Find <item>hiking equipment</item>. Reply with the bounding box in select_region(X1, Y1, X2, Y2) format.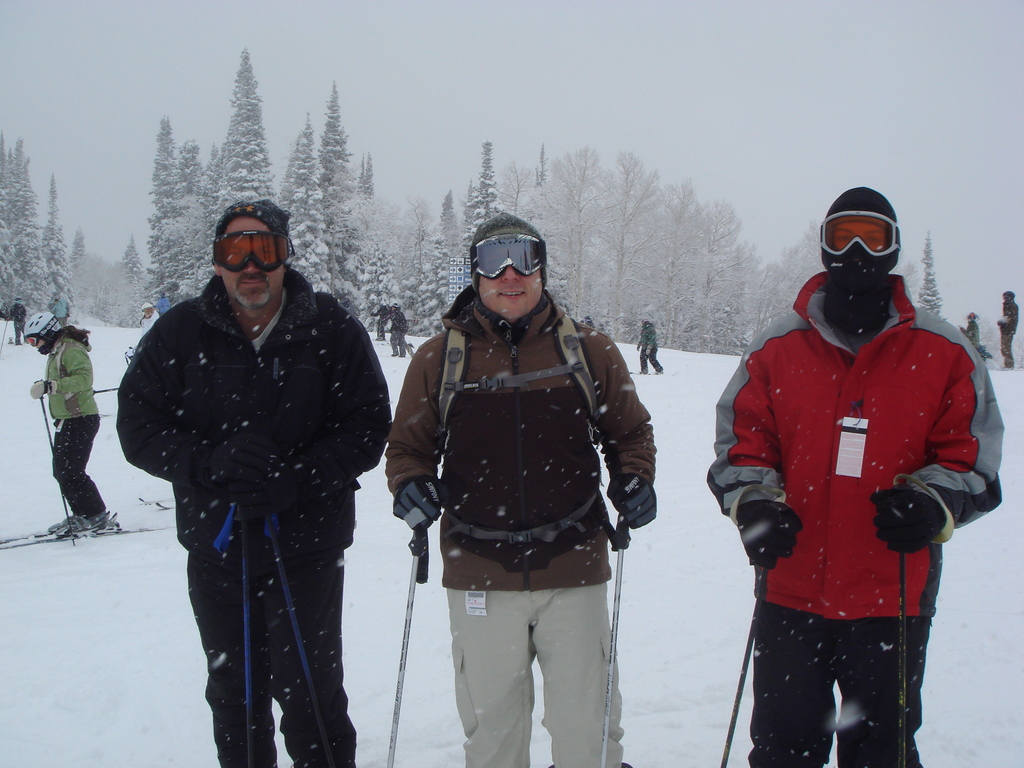
select_region(210, 495, 253, 767).
